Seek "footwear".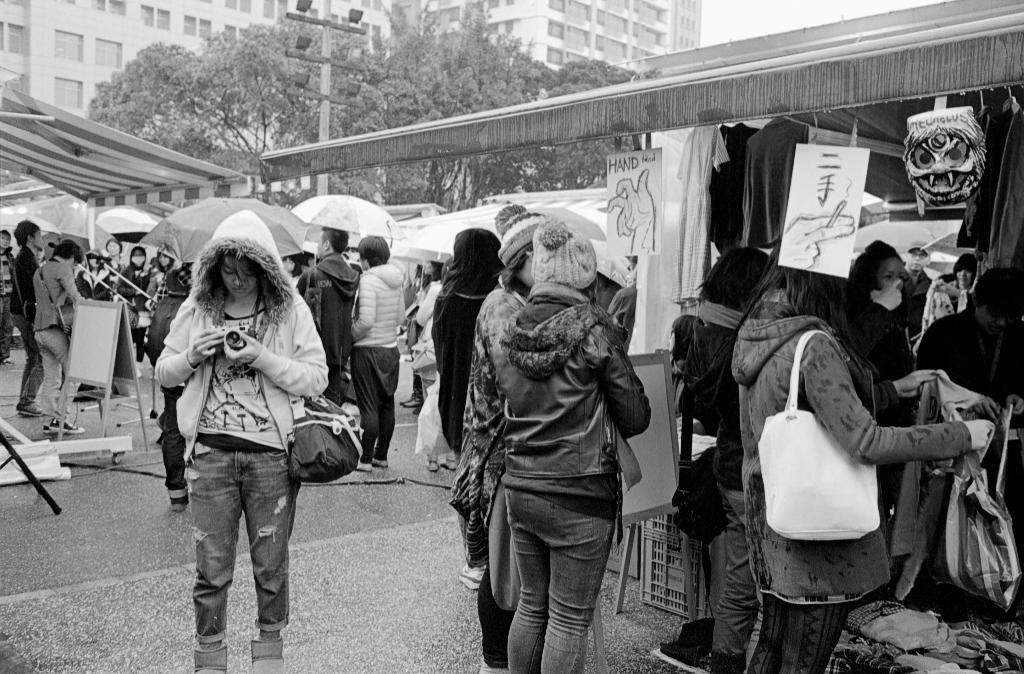
bbox=(20, 399, 49, 414).
